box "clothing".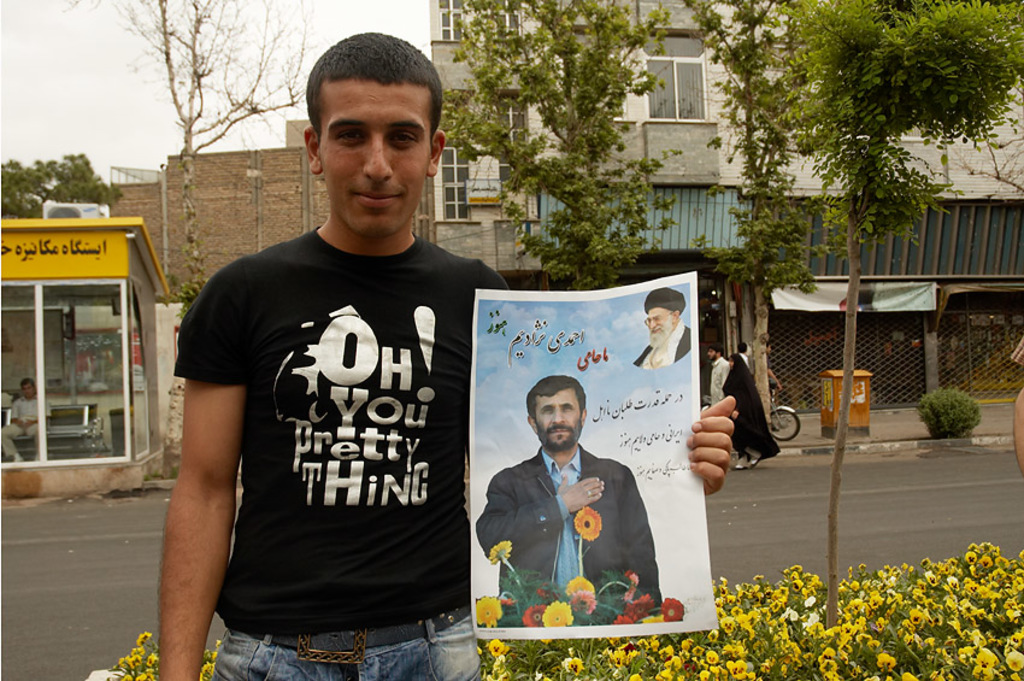
(478,451,667,610).
